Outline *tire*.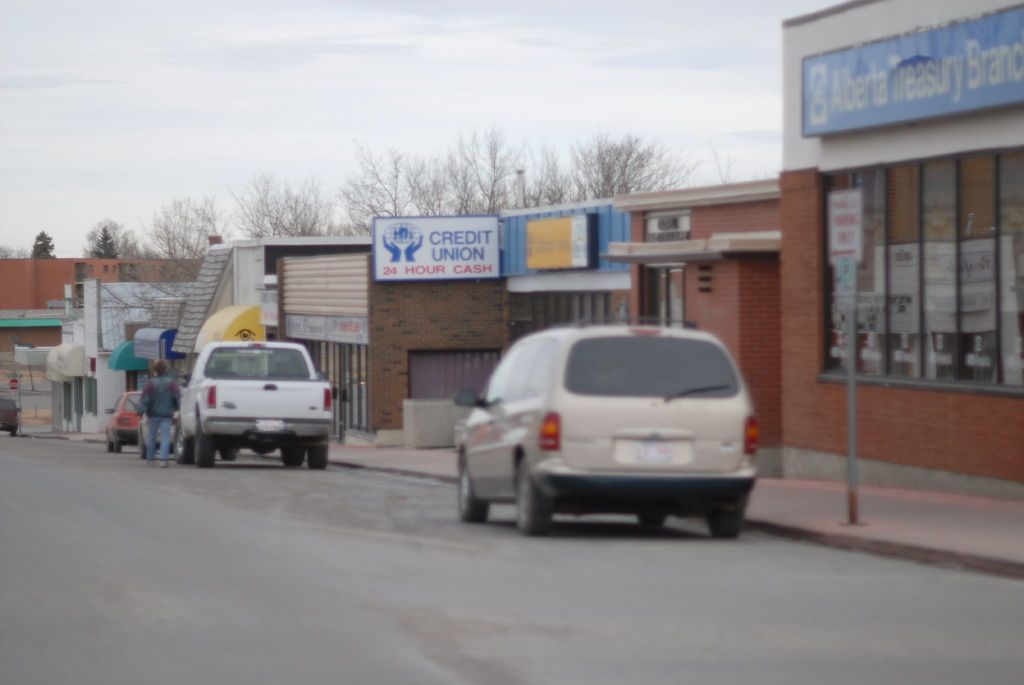
Outline: locate(636, 513, 671, 529).
